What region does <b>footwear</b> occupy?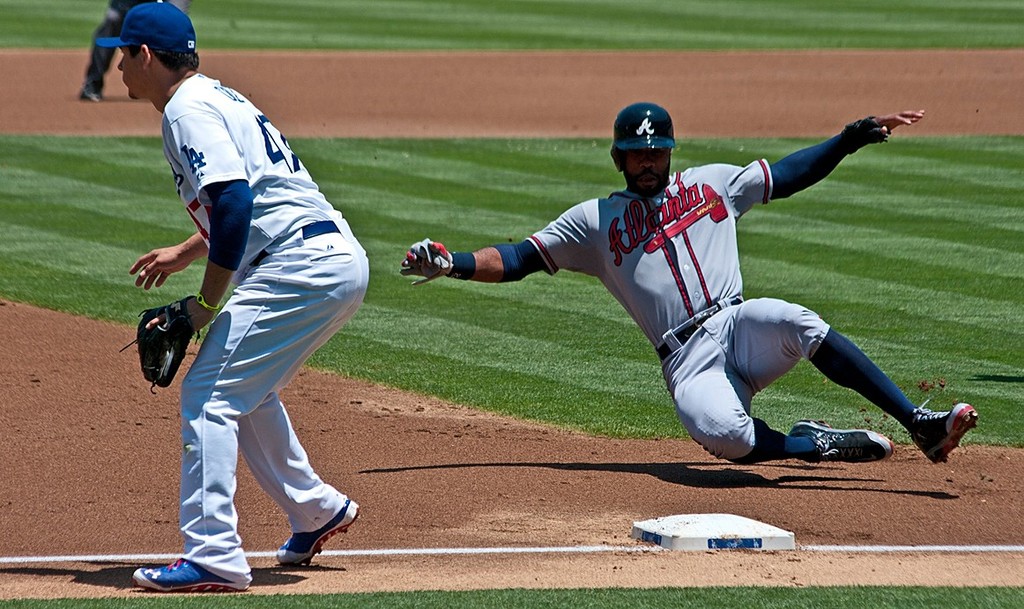
796 422 896 466.
